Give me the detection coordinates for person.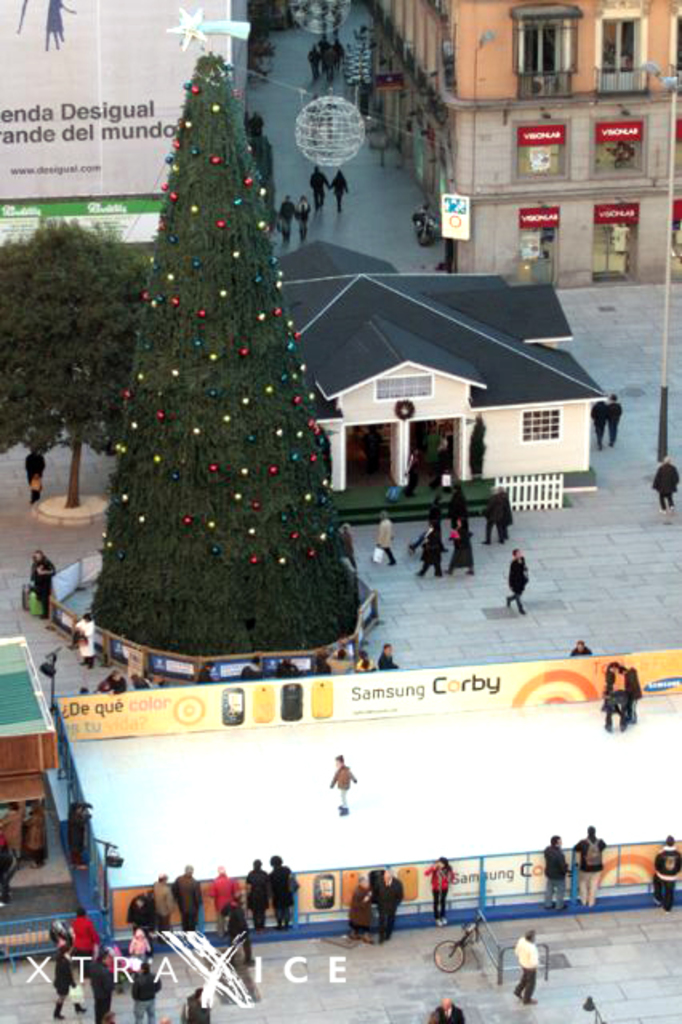
locate(397, 451, 421, 507).
